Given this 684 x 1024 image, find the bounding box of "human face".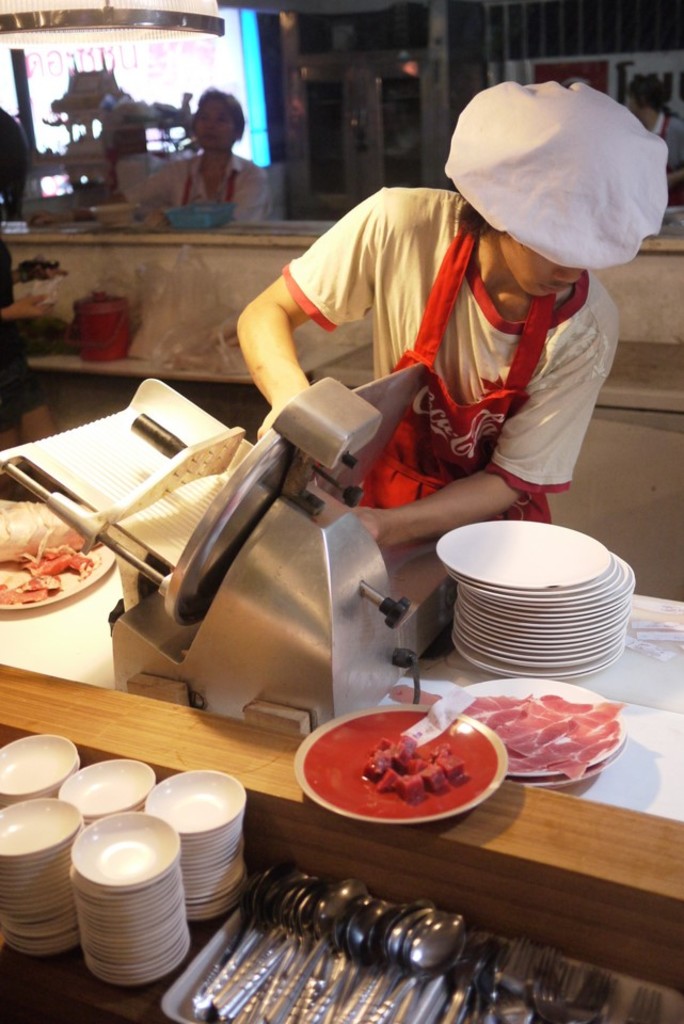
bbox(507, 235, 582, 301).
